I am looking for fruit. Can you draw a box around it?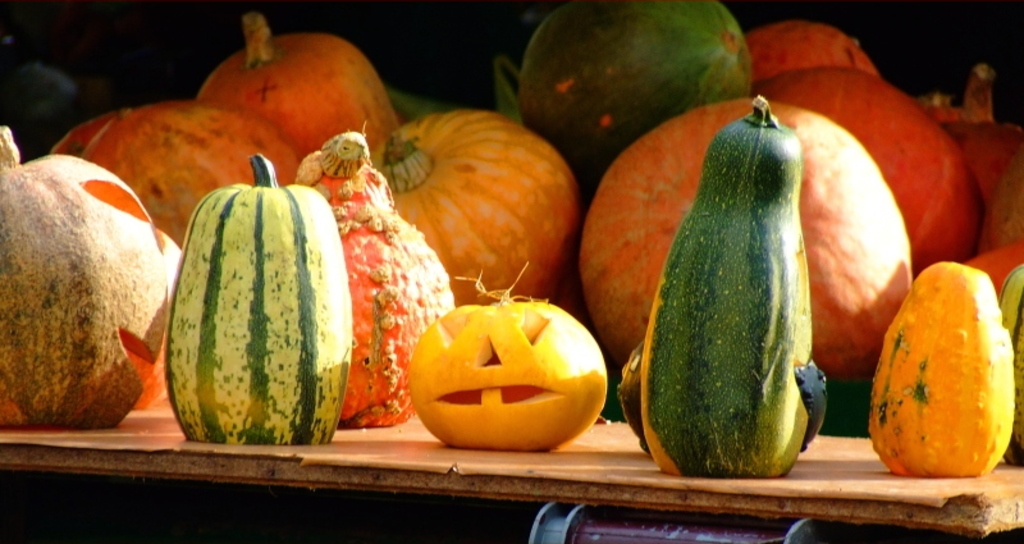
Sure, the bounding box is pyautogui.locateOnScreen(292, 127, 460, 430).
